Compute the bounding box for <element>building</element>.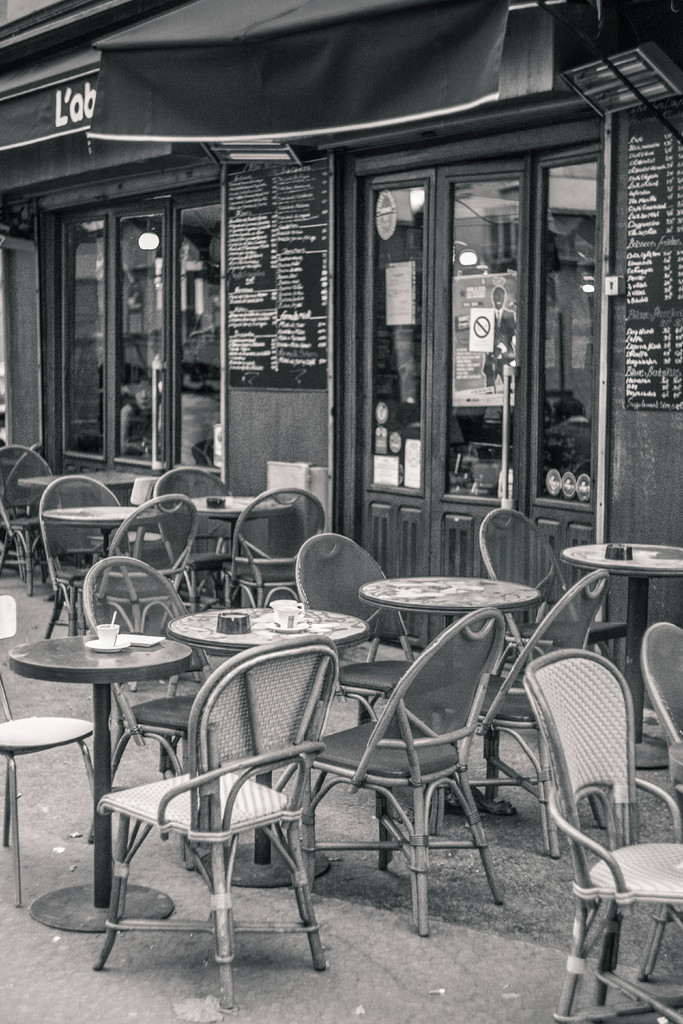
0:0:682:706.
